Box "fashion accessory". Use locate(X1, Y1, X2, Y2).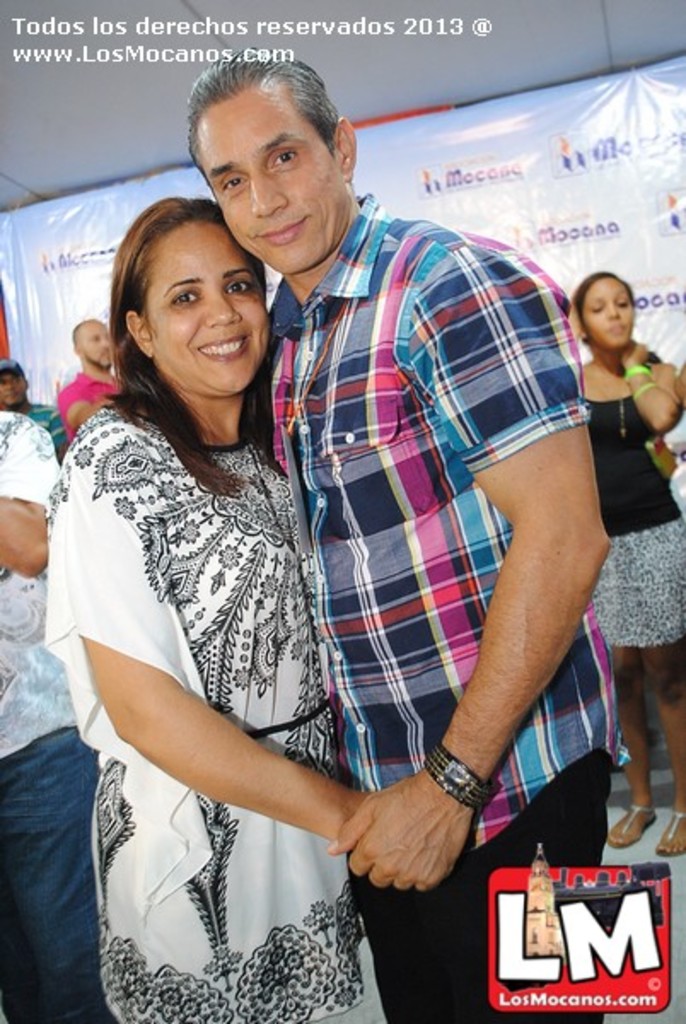
locate(626, 379, 660, 406).
